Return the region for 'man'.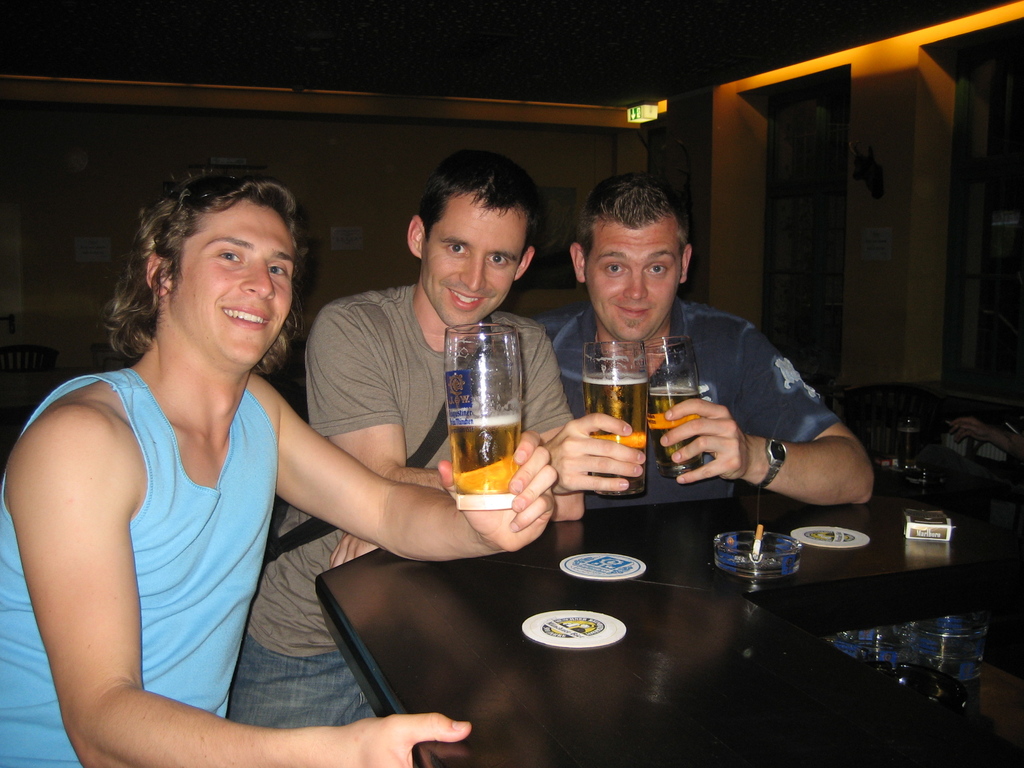
[x1=498, y1=193, x2=873, y2=550].
